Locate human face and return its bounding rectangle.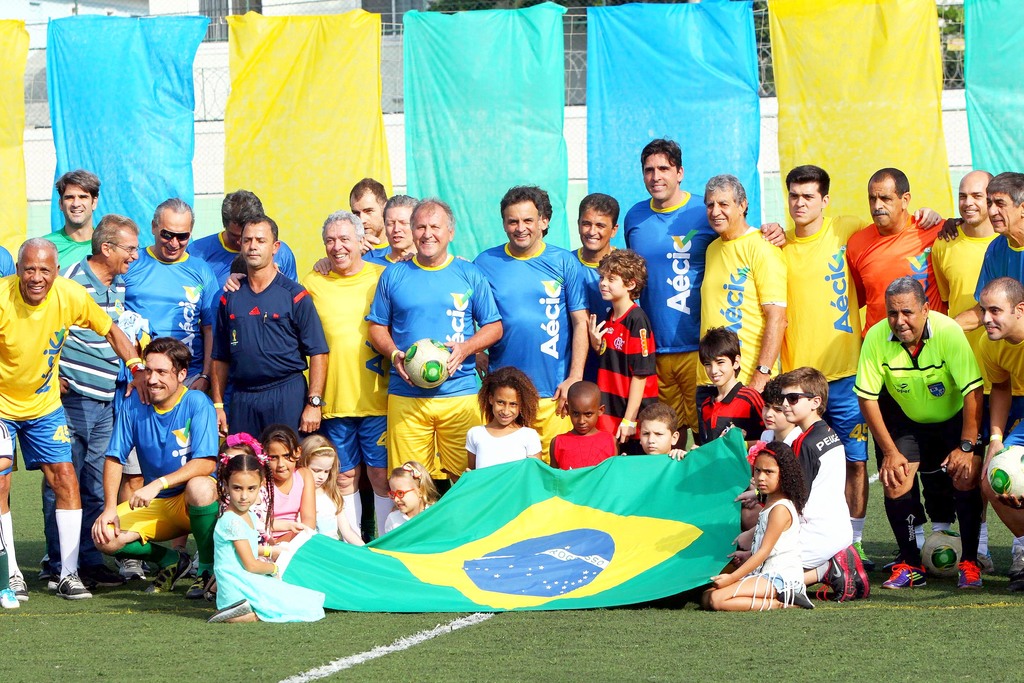
x1=493 y1=388 x2=524 y2=431.
